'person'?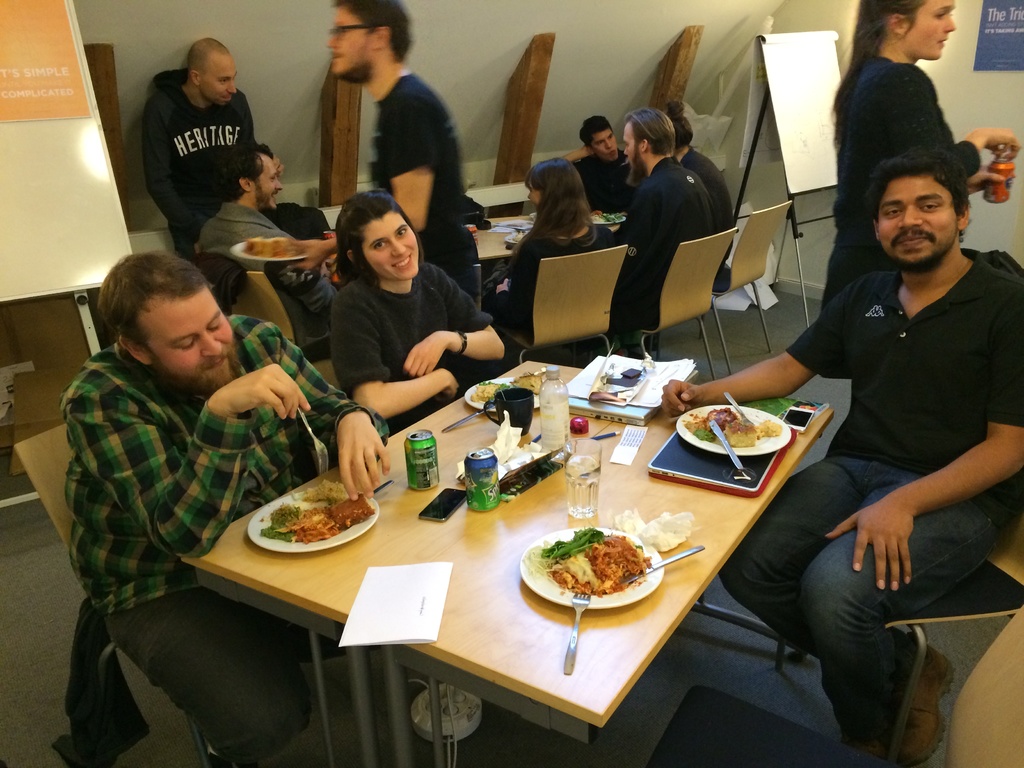
<bbox>644, 159, 1023, 767</bbox>
